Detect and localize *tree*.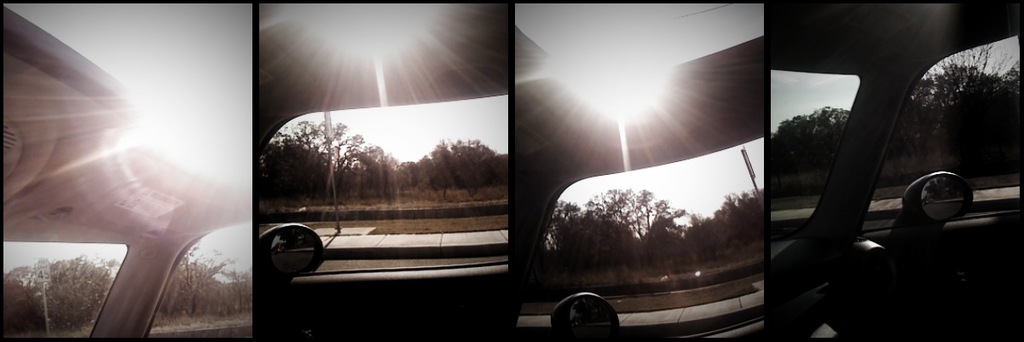
Localized at rect(940, 59, 1005, 113).
